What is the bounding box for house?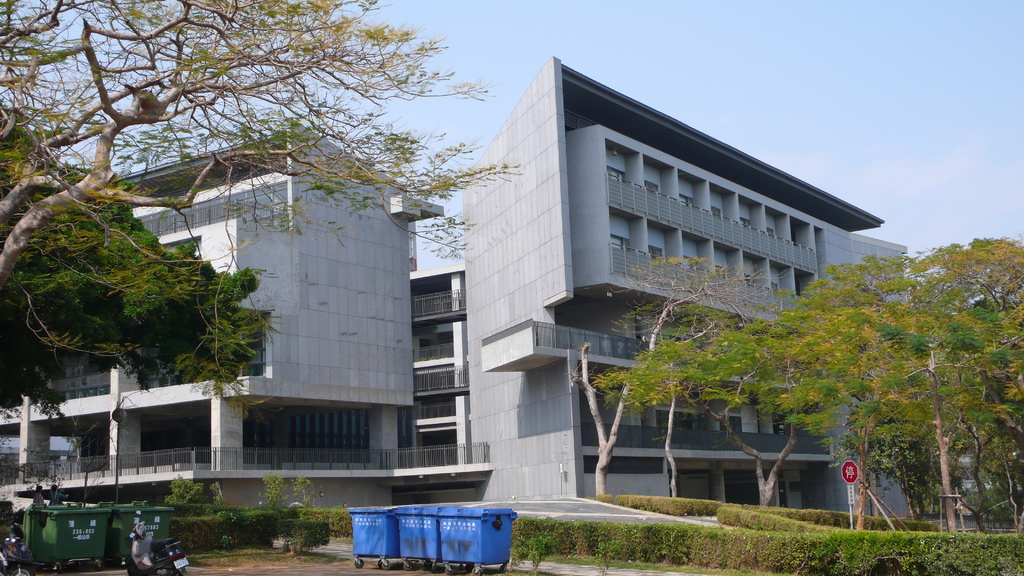
x1=0, y1=122, x2=447, y2=542.
